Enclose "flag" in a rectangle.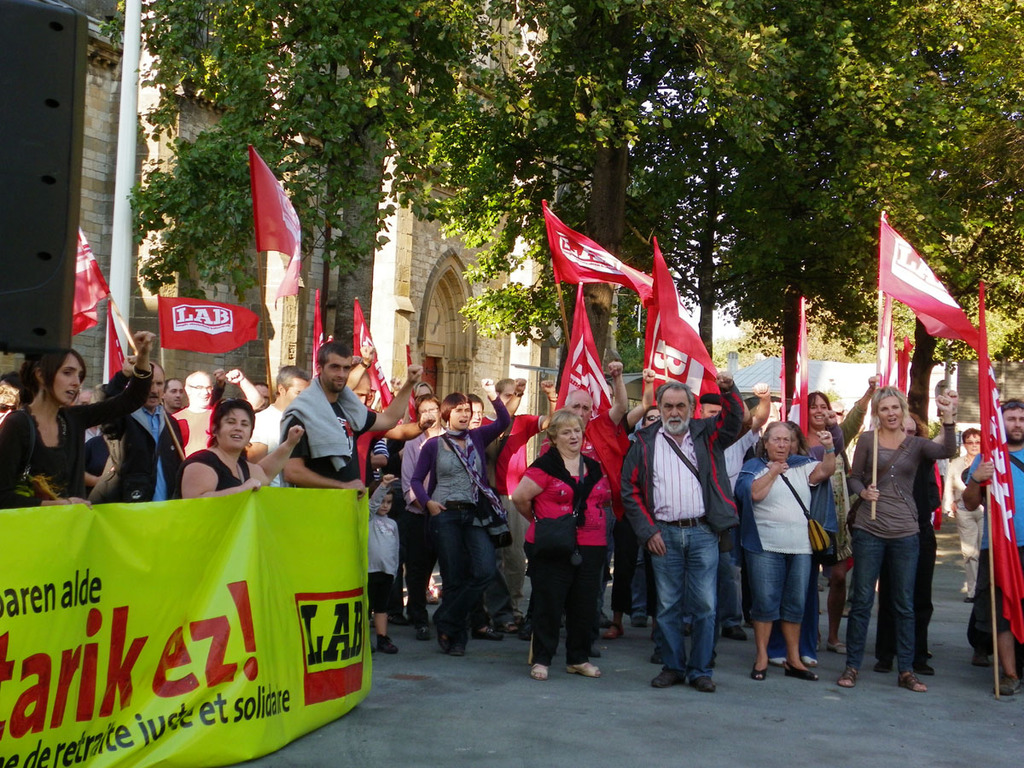
(left=71, top=216, right=104, bottom=333).
